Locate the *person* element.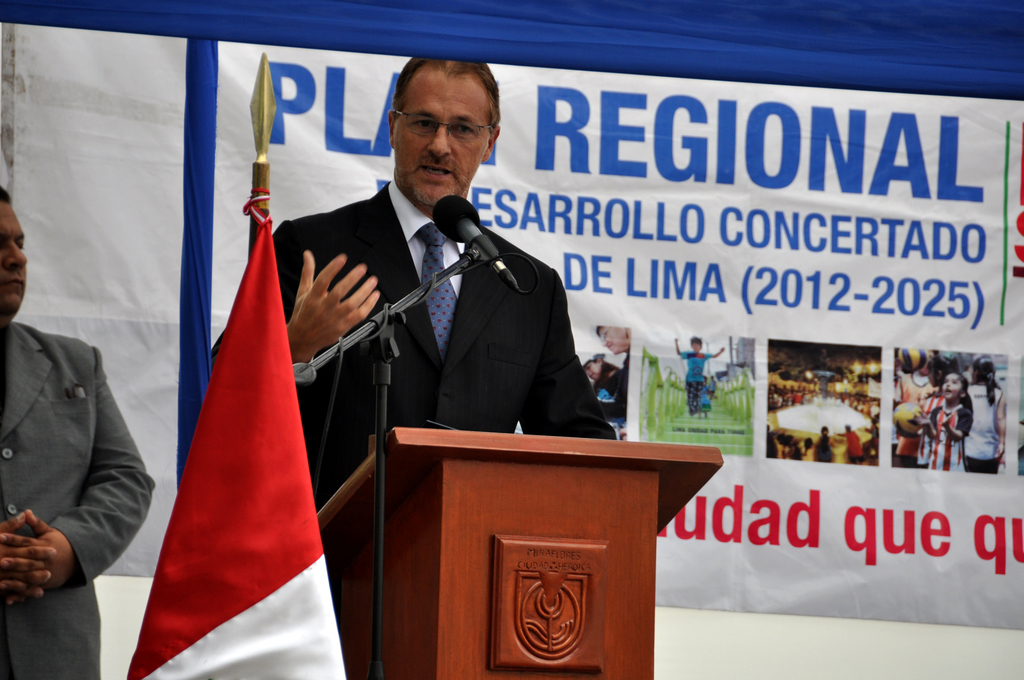
Element bbox: box=[0, 176, 161, 679].
